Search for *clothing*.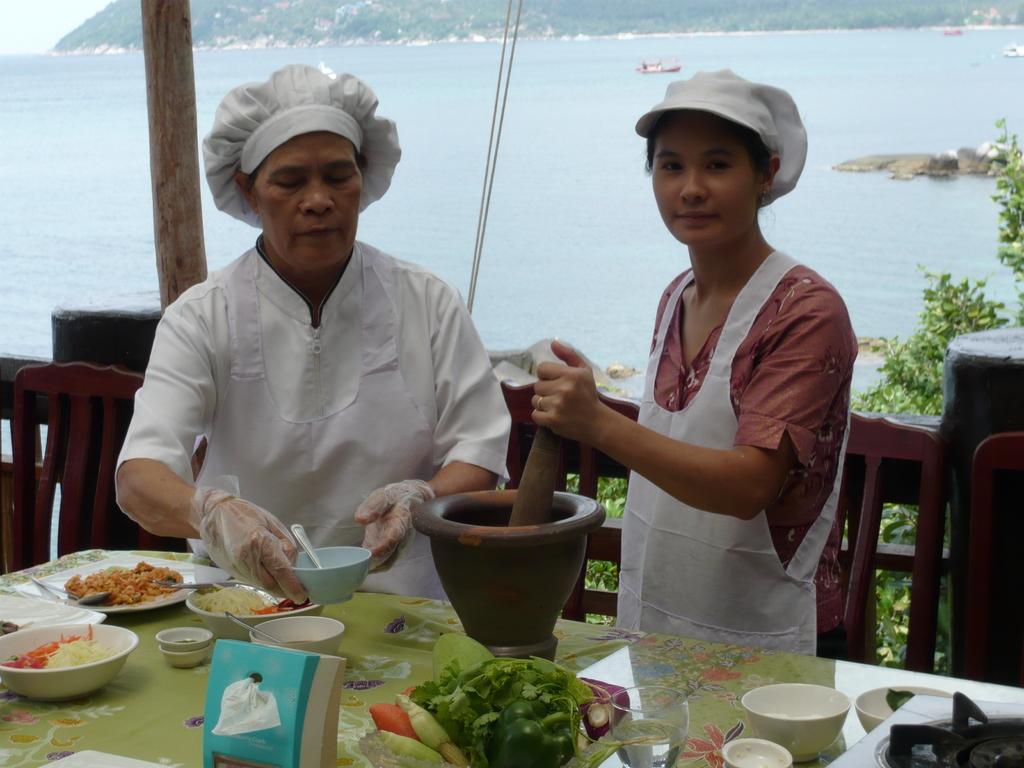
Found at {"x1": 614, "y1": 255, "x2": 860, "y2": 657}.
